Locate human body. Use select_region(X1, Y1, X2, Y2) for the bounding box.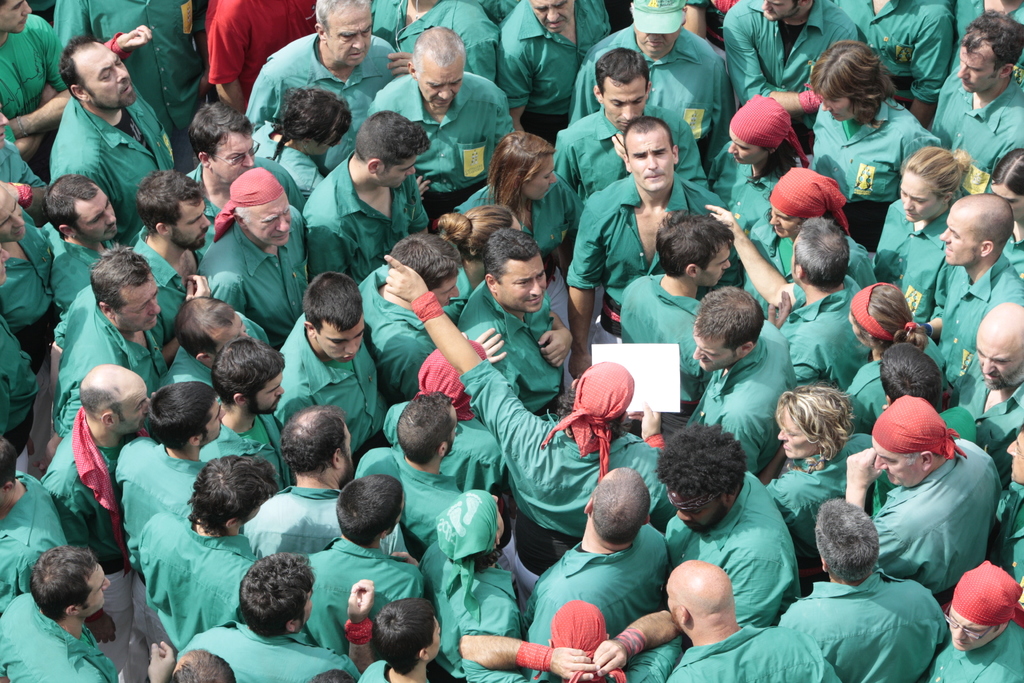
select_region(569, 0, 740, 159).
